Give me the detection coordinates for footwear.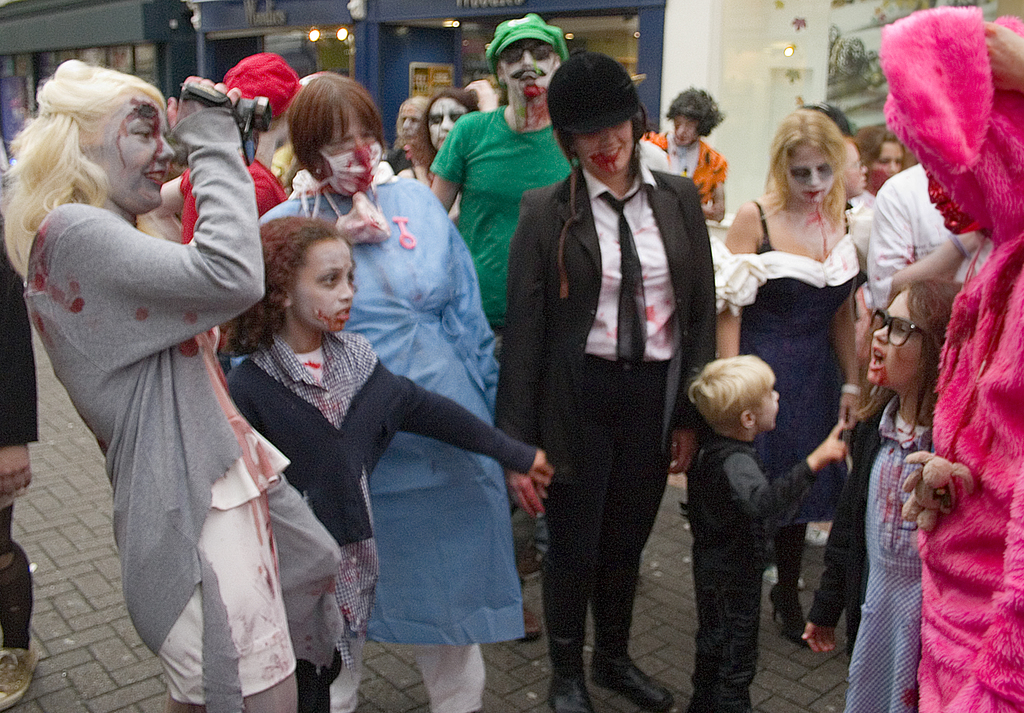
<bbox>588, 638, 682, 712</bbox>.
